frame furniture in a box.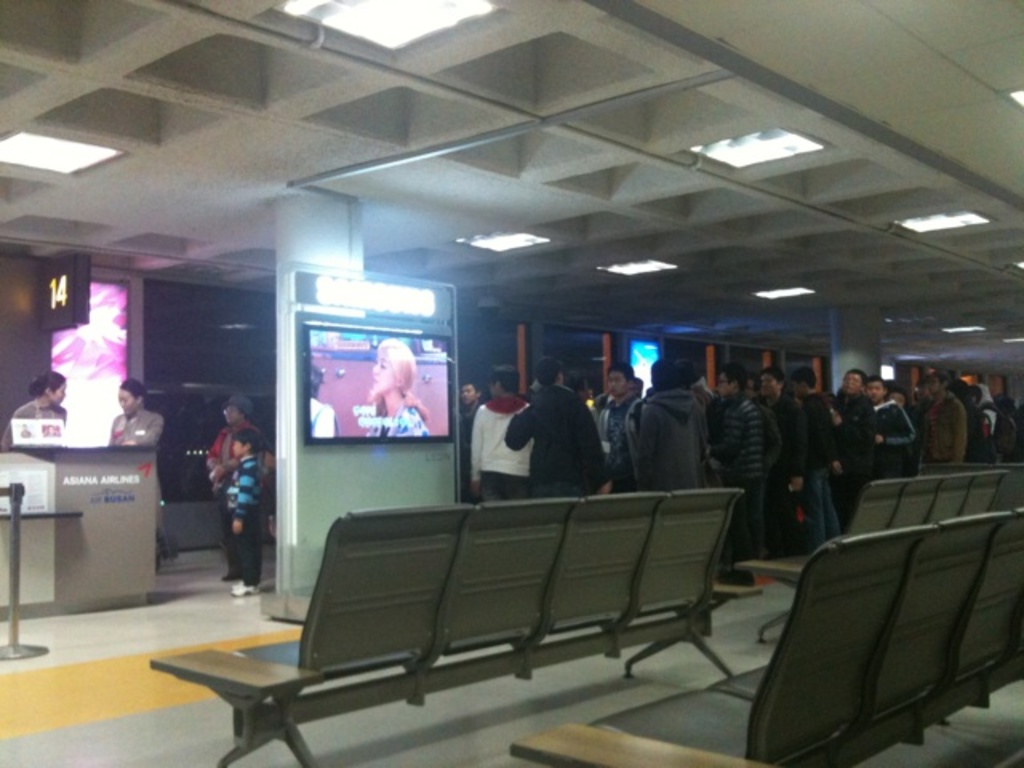
(149, 491, 742, 766).
